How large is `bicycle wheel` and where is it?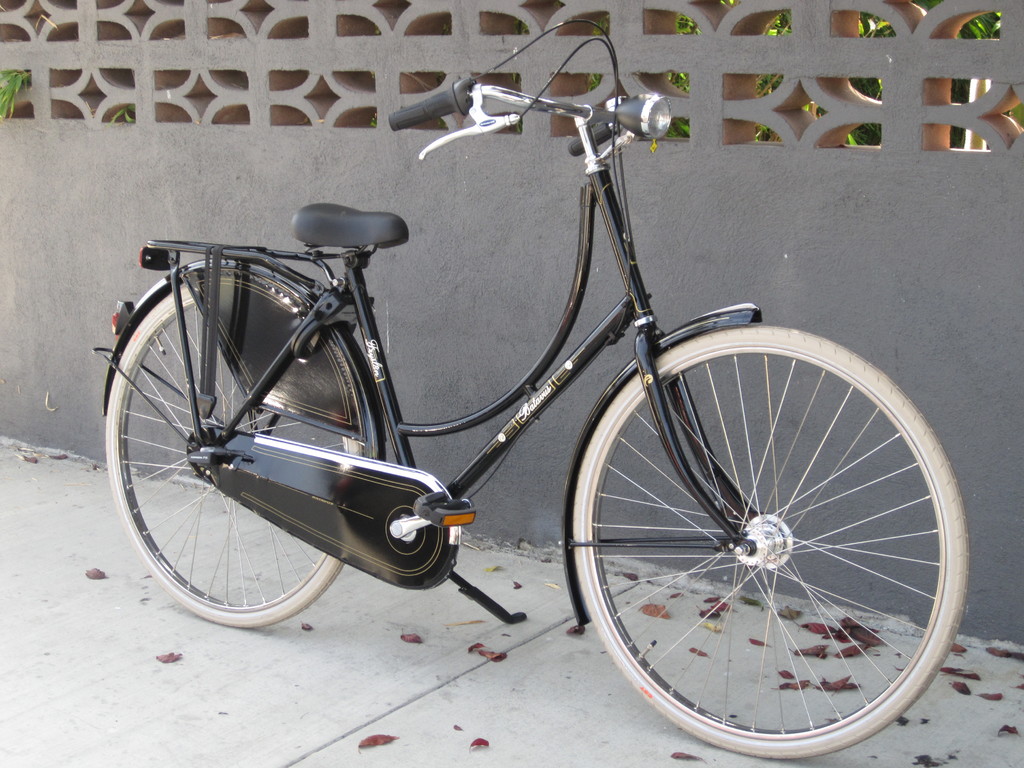
Bounding box: x1=560 y1=318 x2=965 y2=748.
